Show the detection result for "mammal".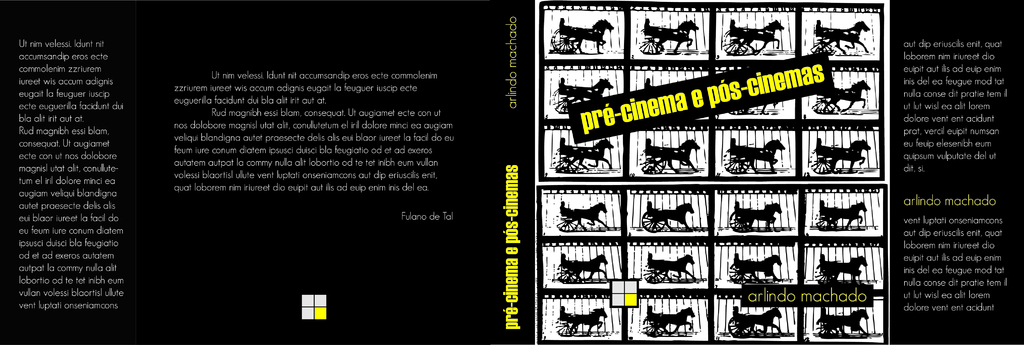
box(653, 138, 699, 172).
